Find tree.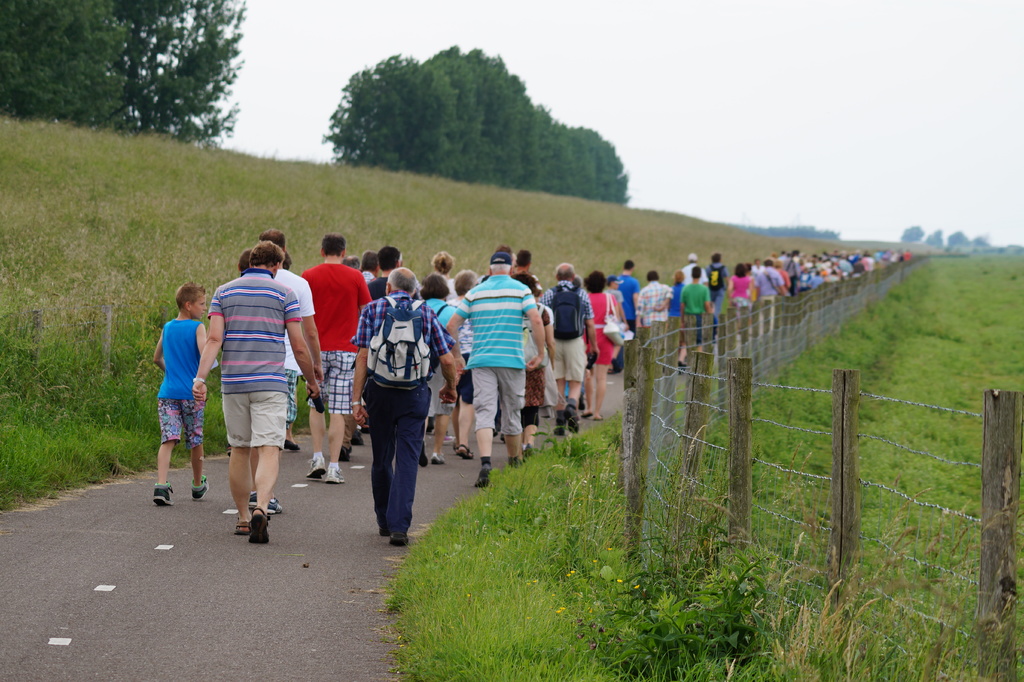
left=969, top=230, right=993, bottom=247.
